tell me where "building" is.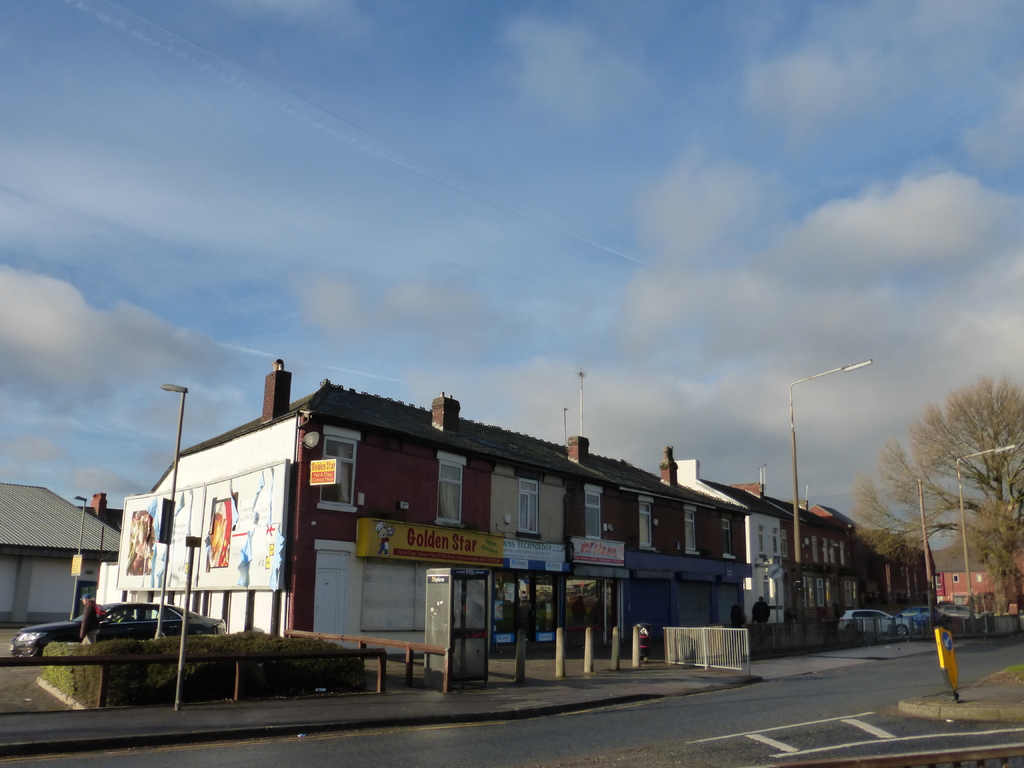
"building" is at detection(99, 355, 1022, 667).
